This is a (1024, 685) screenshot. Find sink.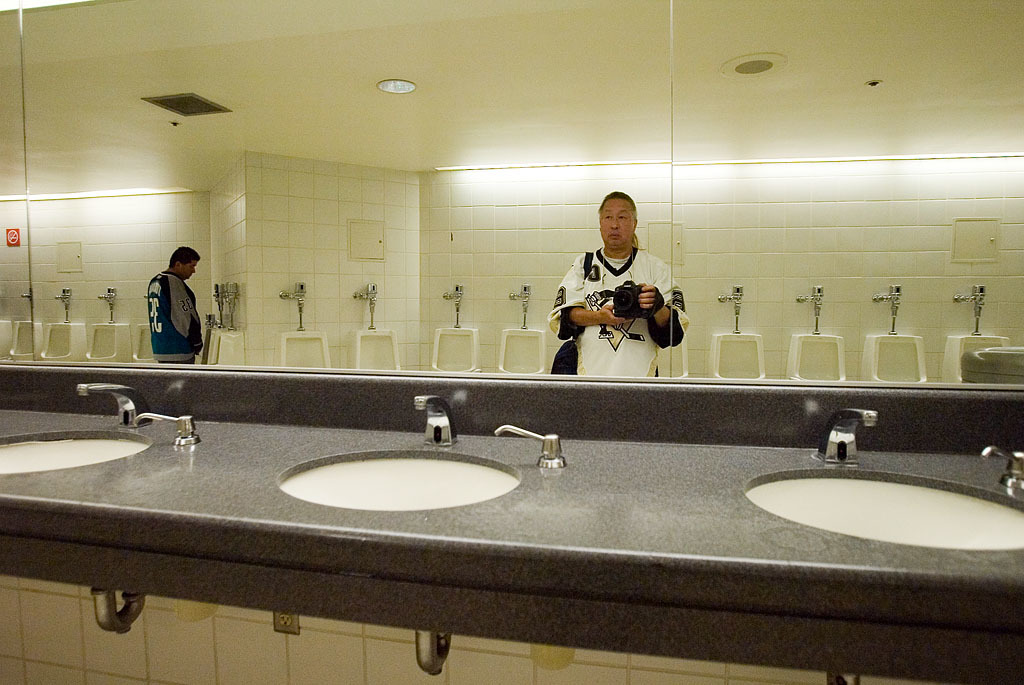
Bounding box: region(276, 393, 525, 515).
